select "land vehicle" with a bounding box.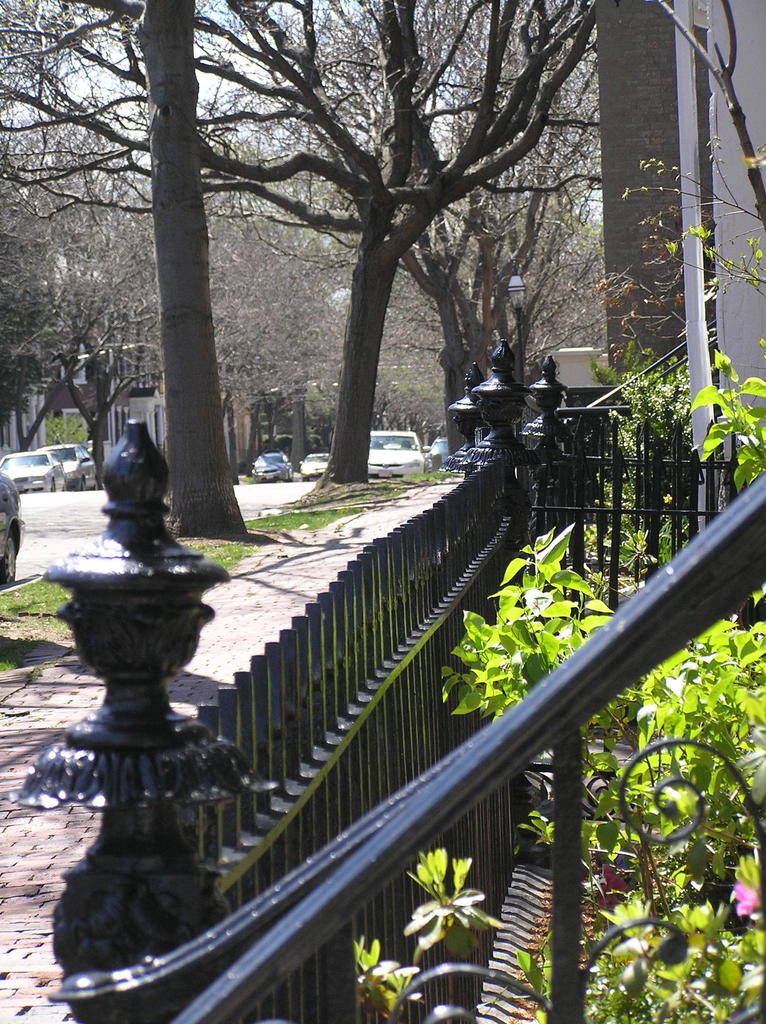
358 429 429 483.
